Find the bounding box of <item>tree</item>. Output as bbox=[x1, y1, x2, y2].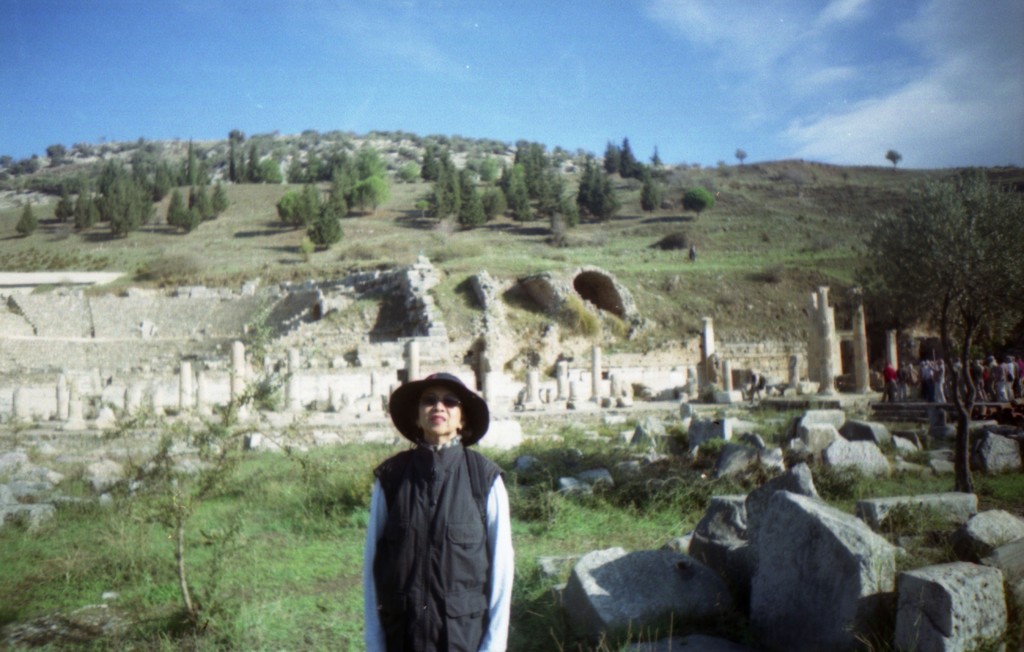
bbox=[13, 192, 36, 234].
